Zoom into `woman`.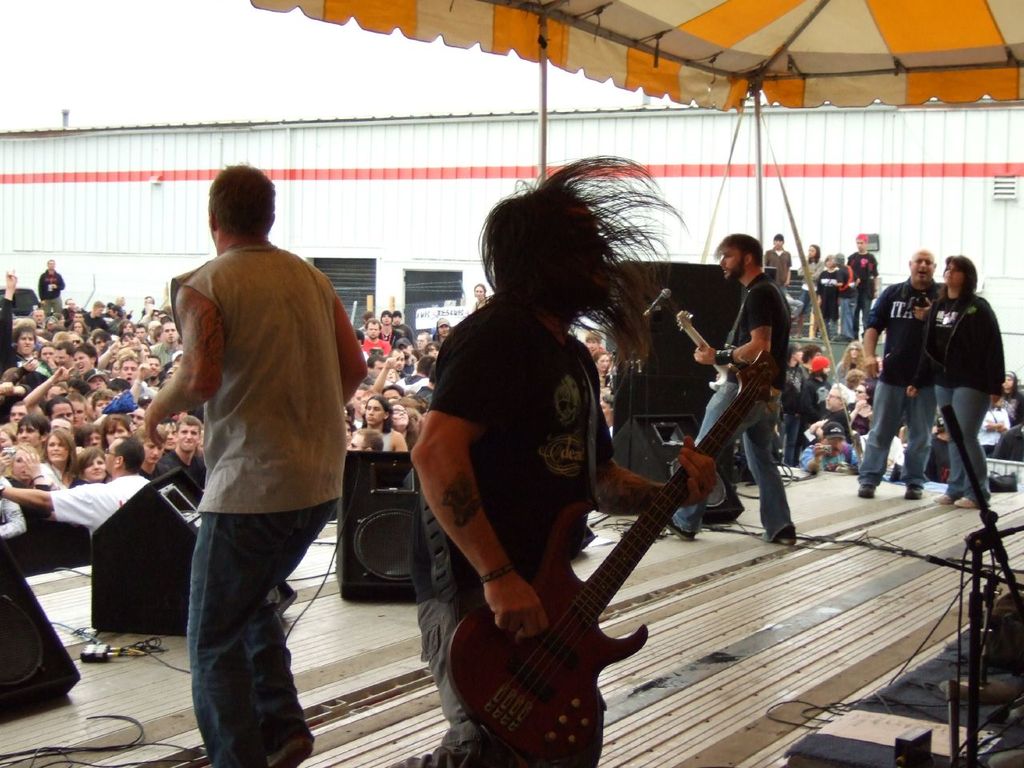
Zoom target: rect(130, 426, 170, 486).
